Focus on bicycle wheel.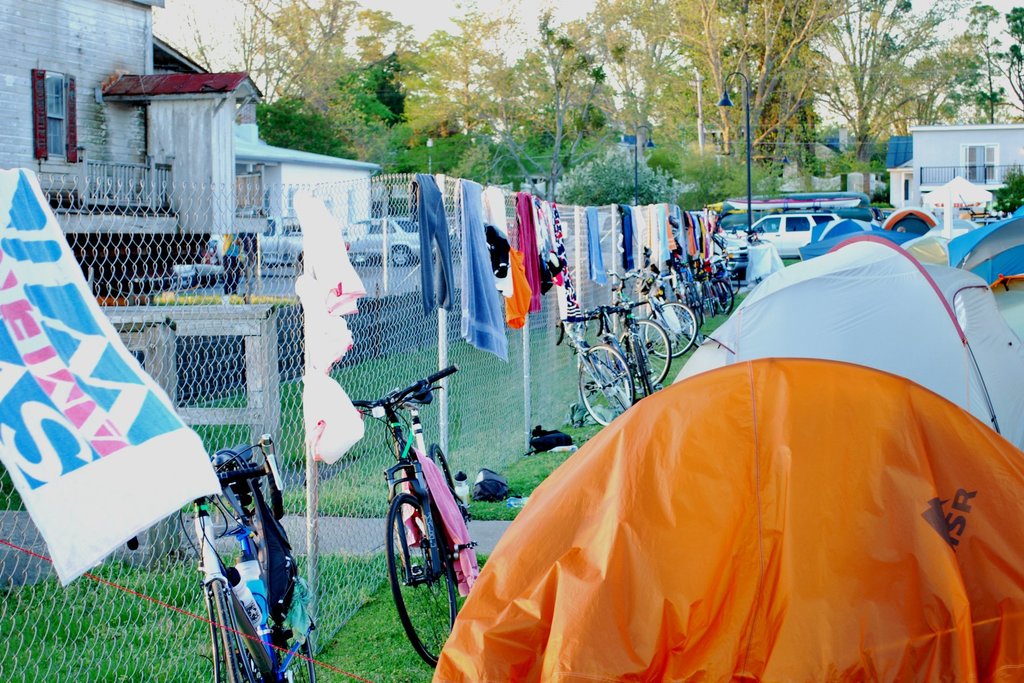
Focused at region(206, 572, 261, 682).
